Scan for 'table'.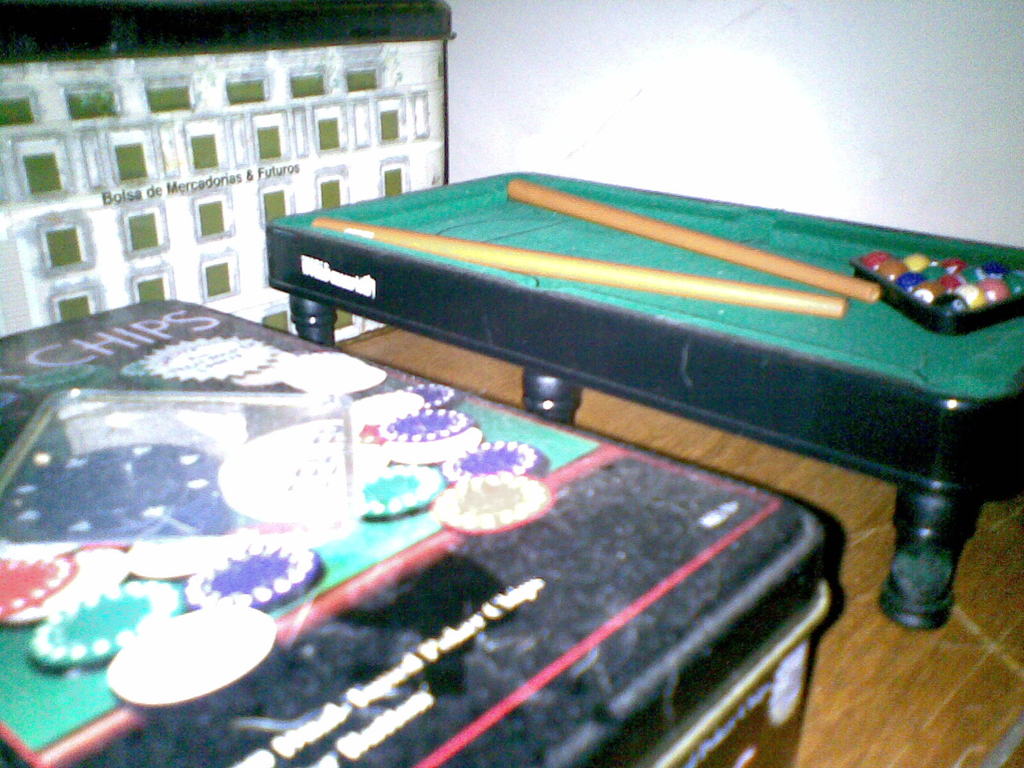
Scan result: bbox=[218, 166, 1017, 648].
